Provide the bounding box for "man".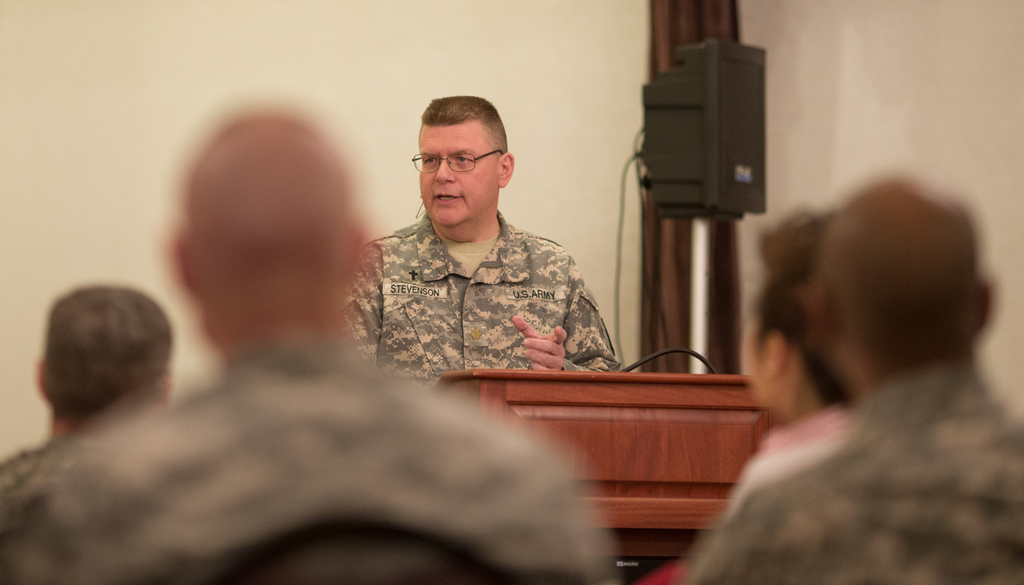
<bbox>344, 89, 630, 399</bbox>.
